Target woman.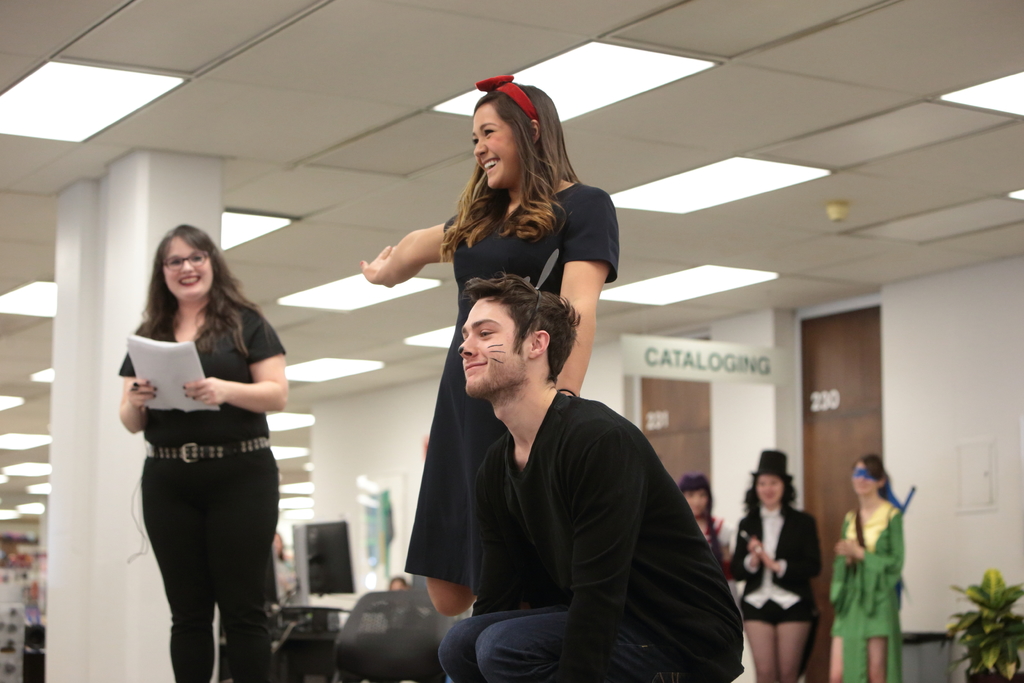
Target region: select_region(359, 77, 619, 617).
